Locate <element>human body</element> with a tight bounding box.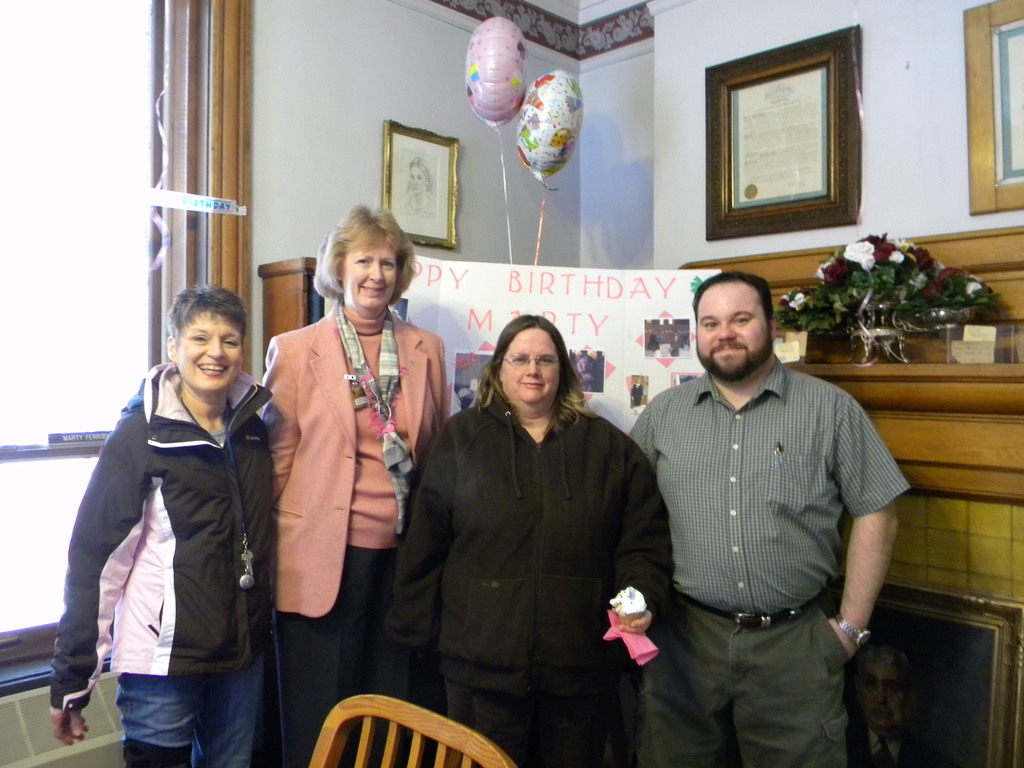
bbox=(624, 355, 908, 767).
